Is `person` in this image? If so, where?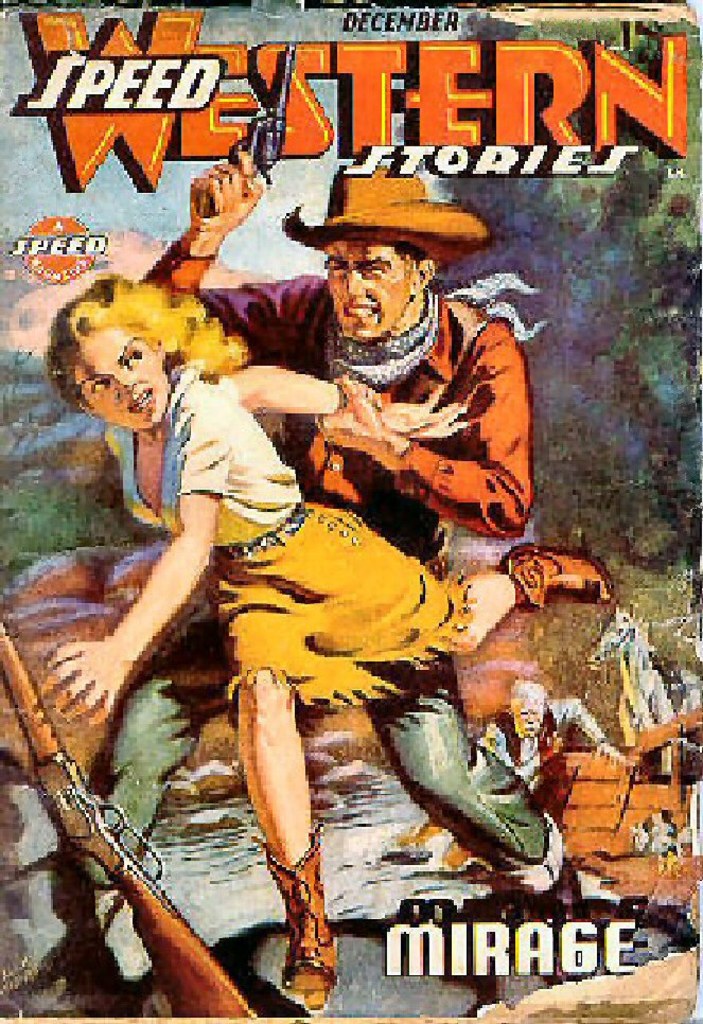
Yes, at box(14, 134, 539, 989).
